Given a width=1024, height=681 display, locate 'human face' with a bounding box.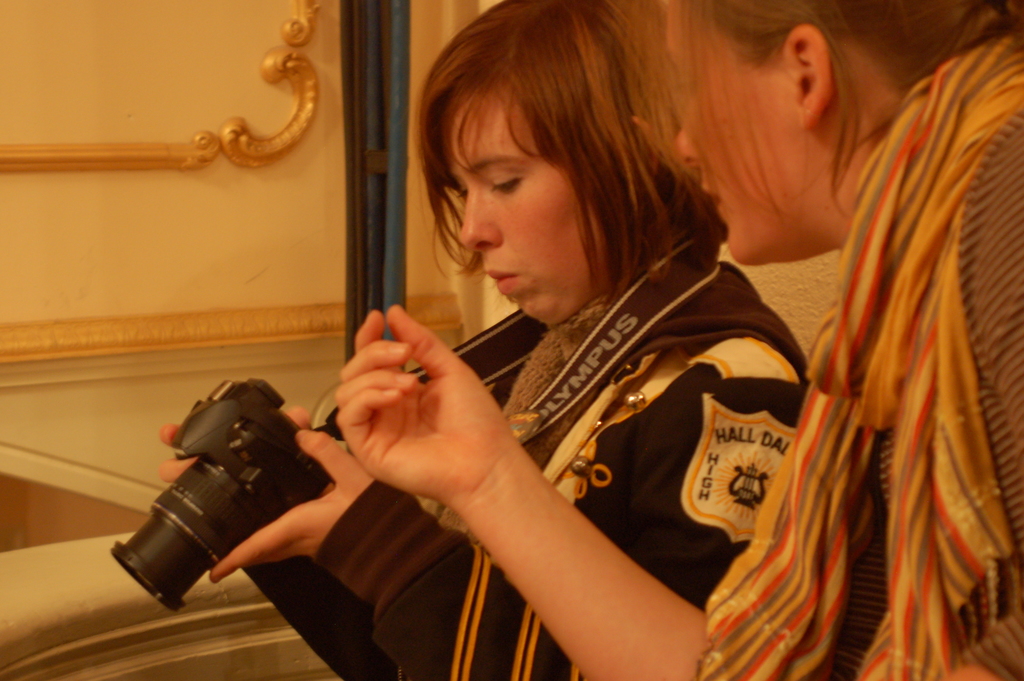
Located: (441,82,611,329).
